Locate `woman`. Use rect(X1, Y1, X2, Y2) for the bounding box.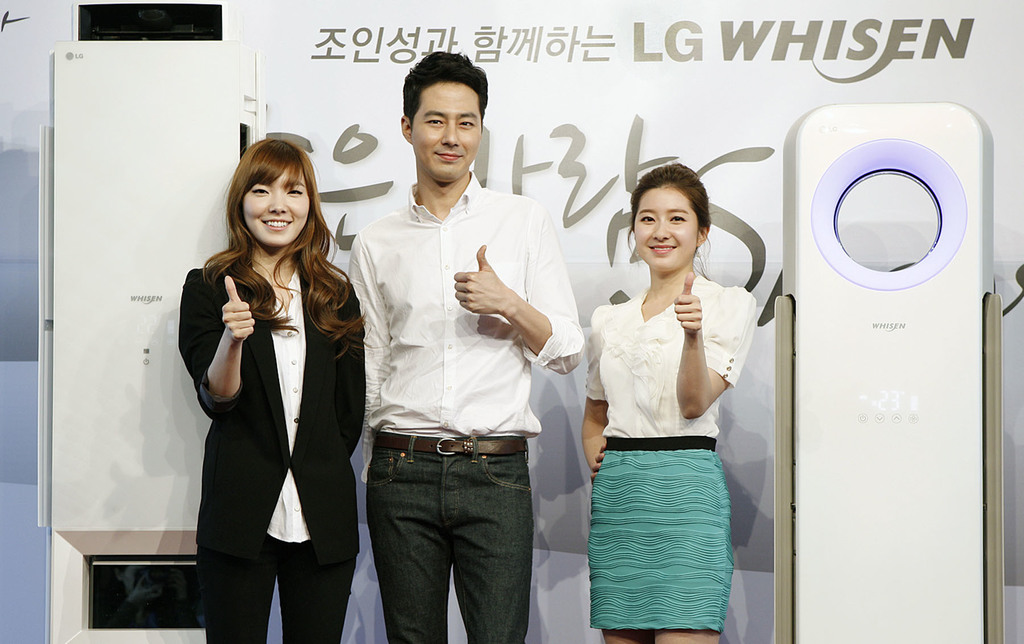
rect(579, 151, 772, 641).
